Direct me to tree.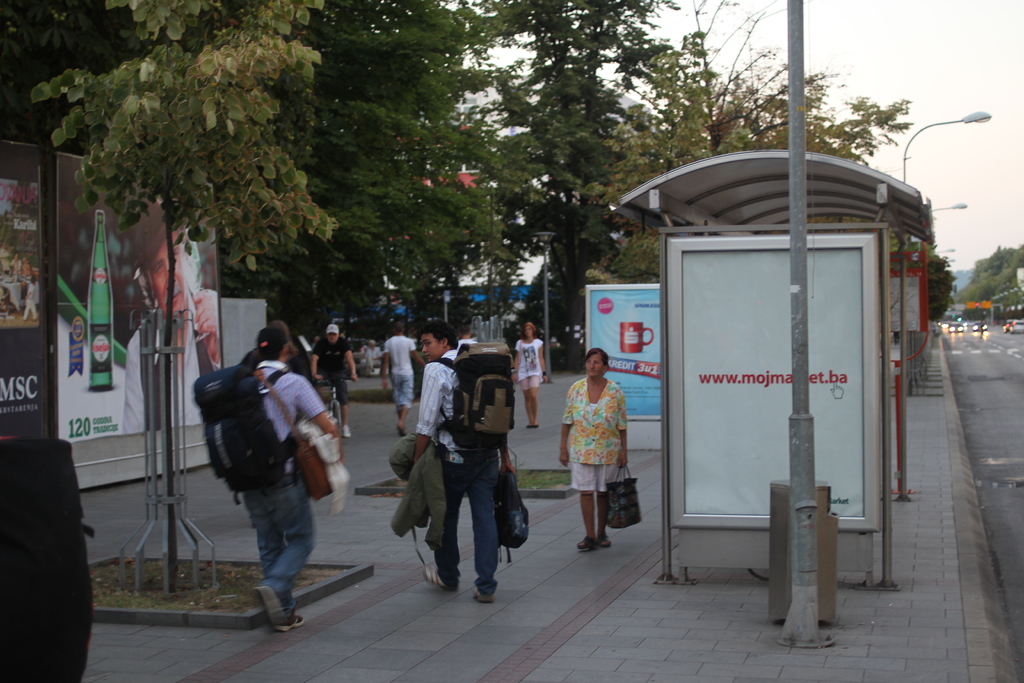
Direction: locate(0, 0, 134, 140).
